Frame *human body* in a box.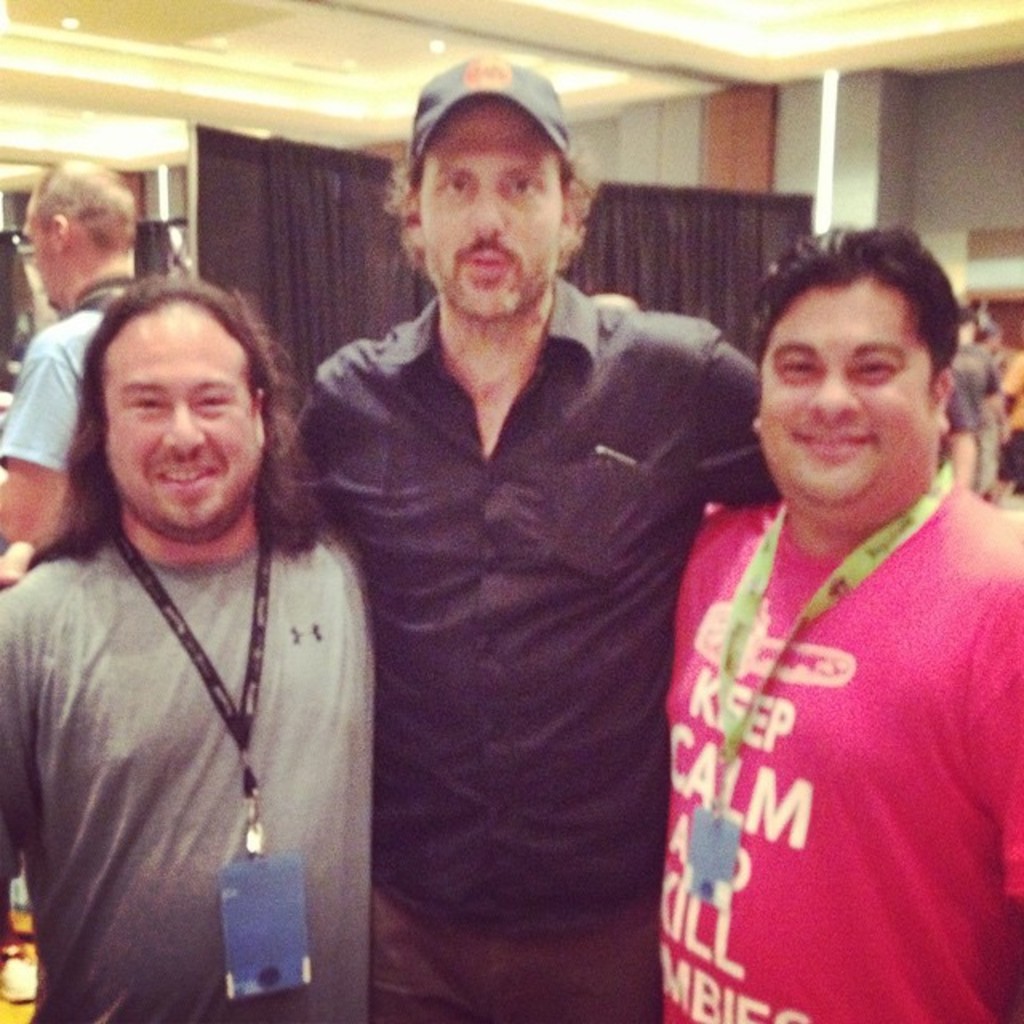
bbox=[0, 278, 120, 541].
